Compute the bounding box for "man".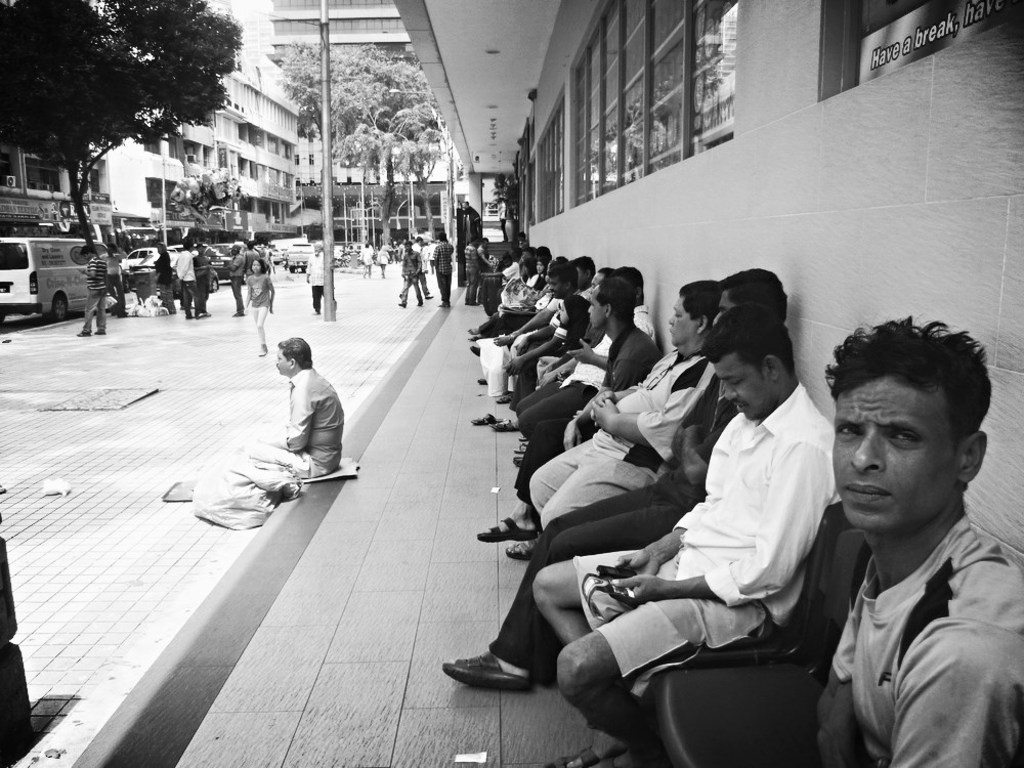
crop(243, 333, 346, 477).
